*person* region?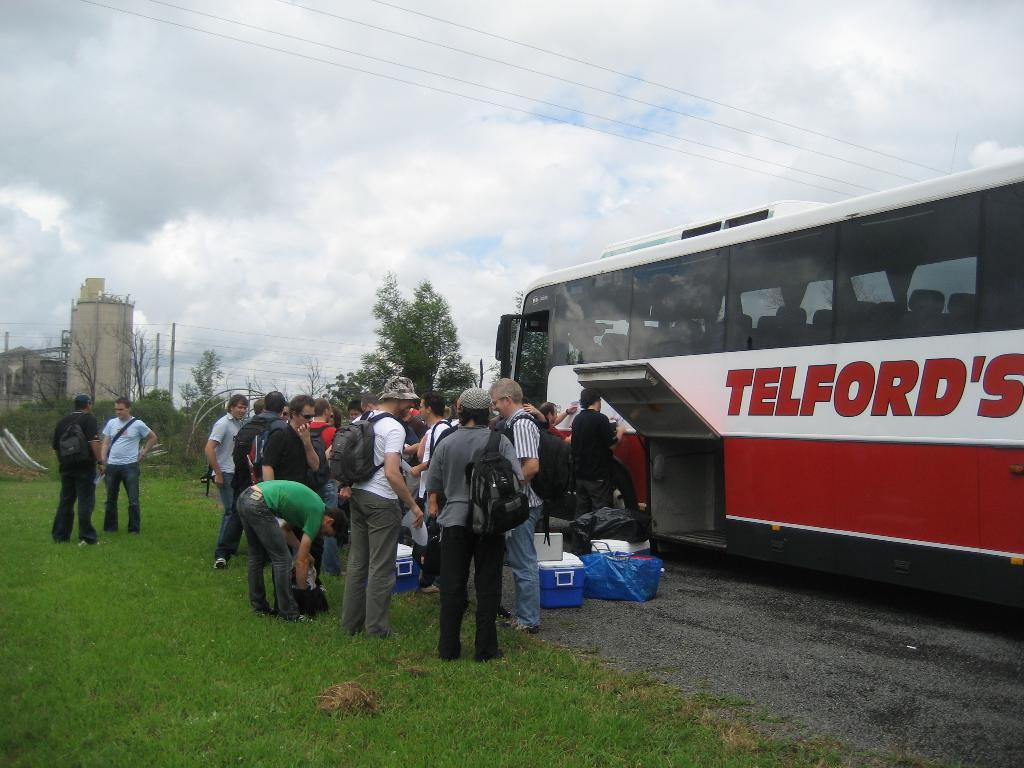
(265,393,320,561)
